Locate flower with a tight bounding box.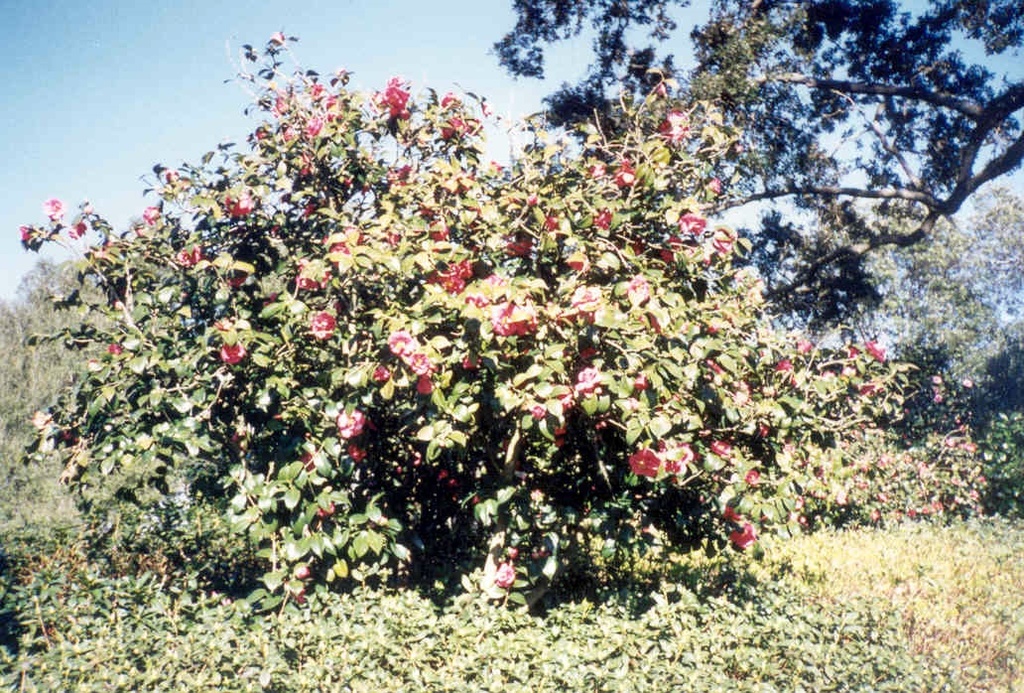
x1=217, y1=341, x2=245, y2=363.
